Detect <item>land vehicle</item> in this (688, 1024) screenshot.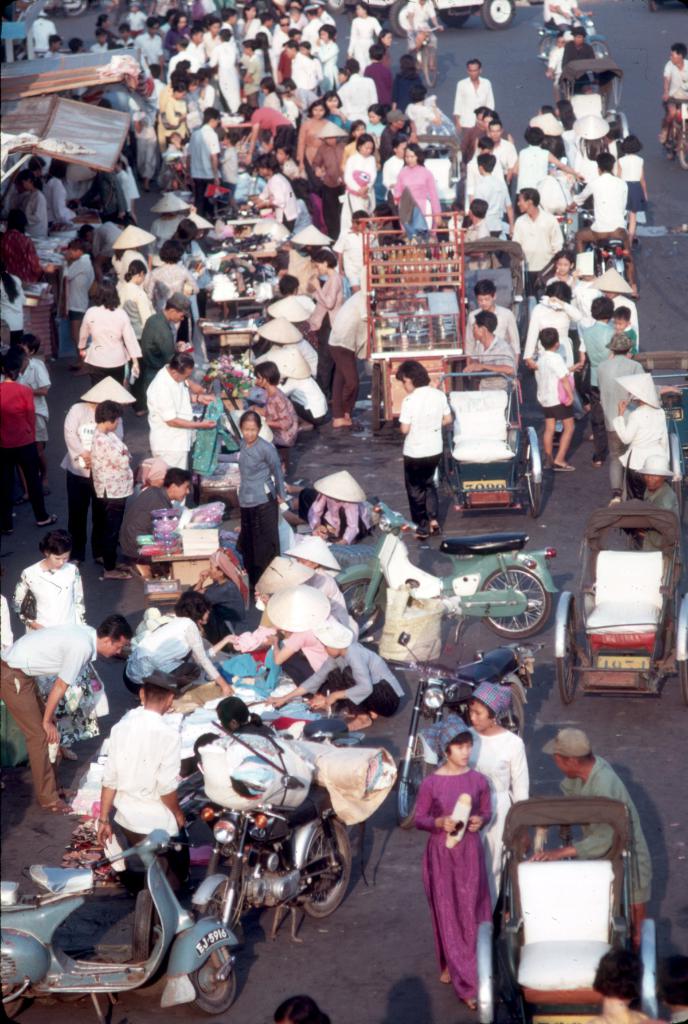
Detection: pyautogui.locateOnScreen(397, 628, 536, 812).
